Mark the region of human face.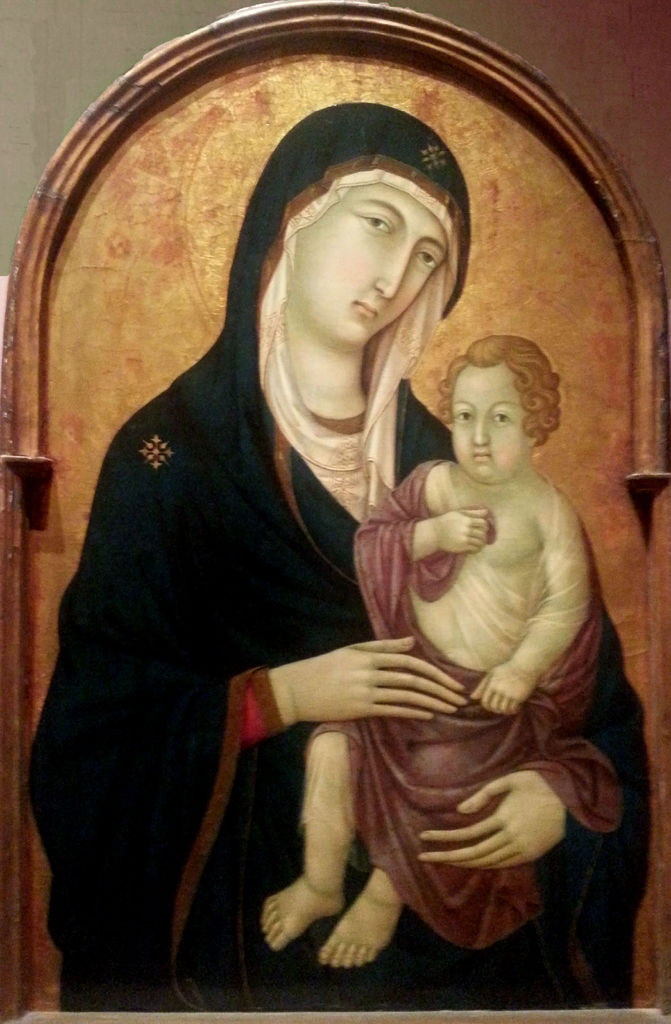
Region: Rect(291, 183, 448, 340).
